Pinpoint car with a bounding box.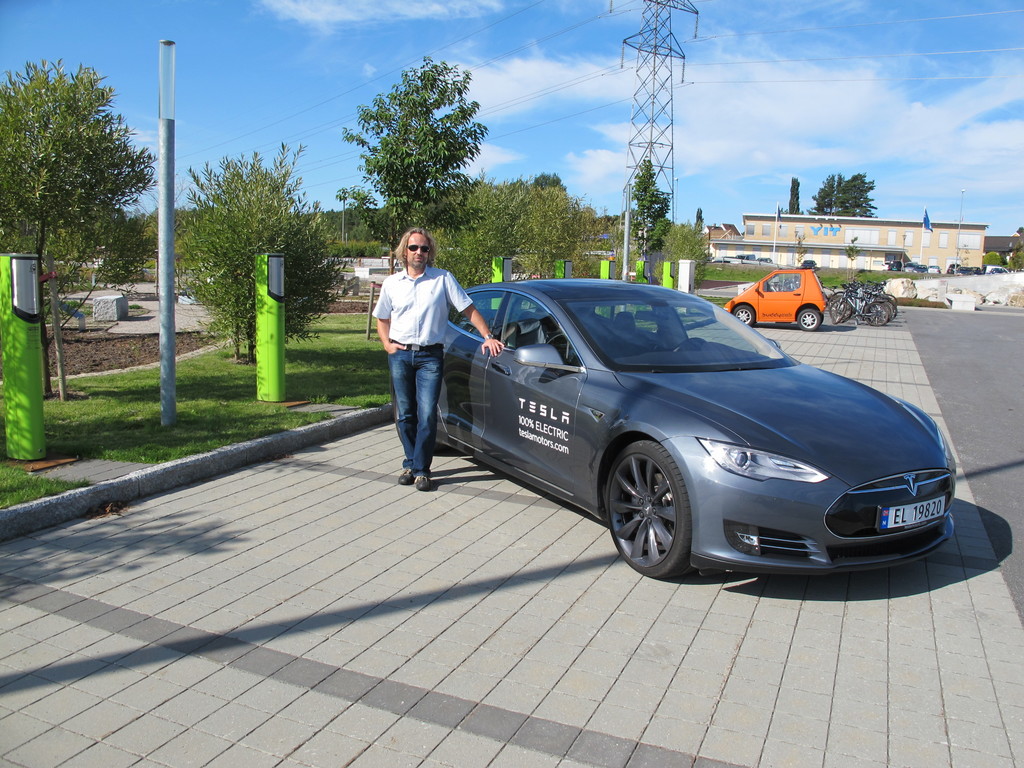
804 258 815 268.
